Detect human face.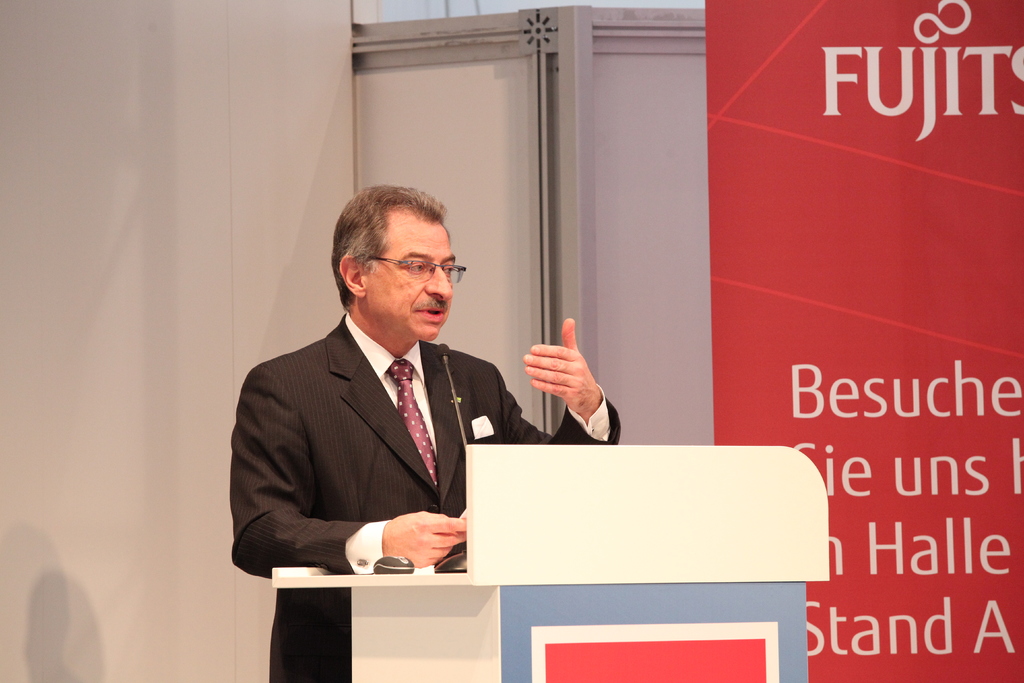
Detected at 368/217/458/345.
